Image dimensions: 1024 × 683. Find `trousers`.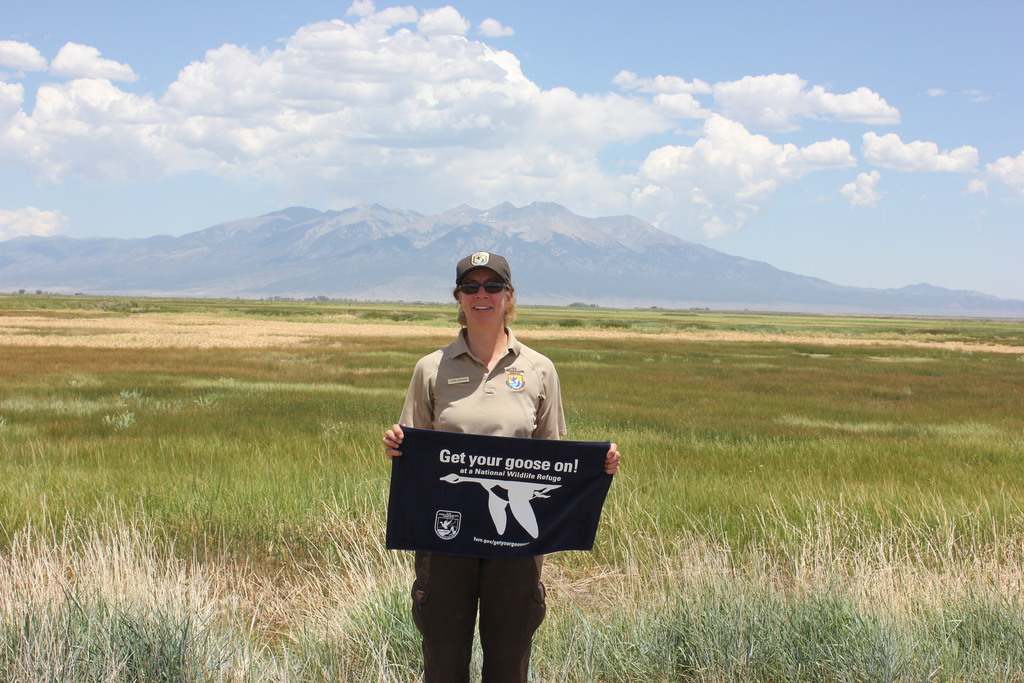
bbox(405, 550, 549, 682).
